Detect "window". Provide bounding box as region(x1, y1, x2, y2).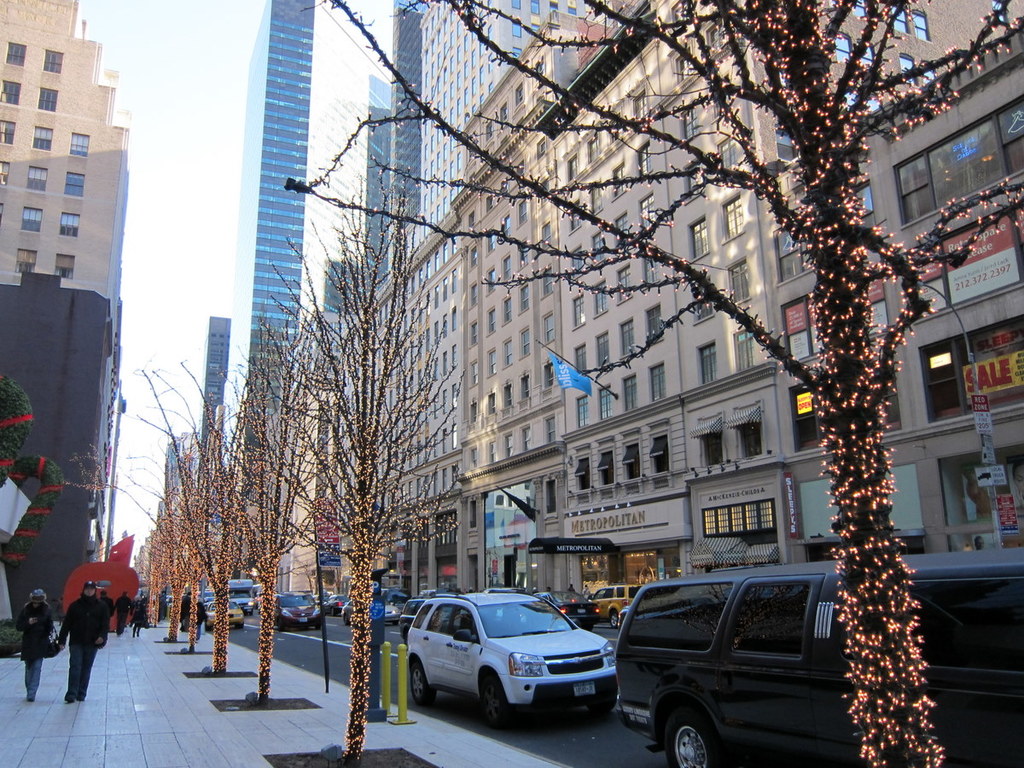
region(732, 328, 752, 373).
